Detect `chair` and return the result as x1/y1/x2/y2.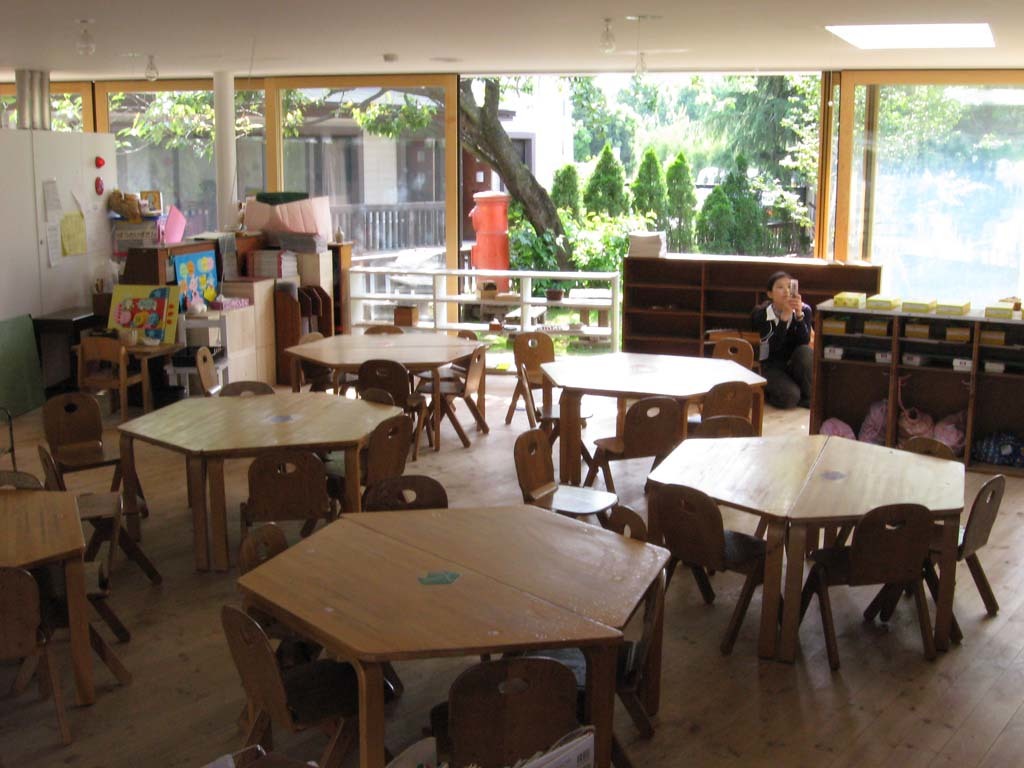
222/604/361/767.
